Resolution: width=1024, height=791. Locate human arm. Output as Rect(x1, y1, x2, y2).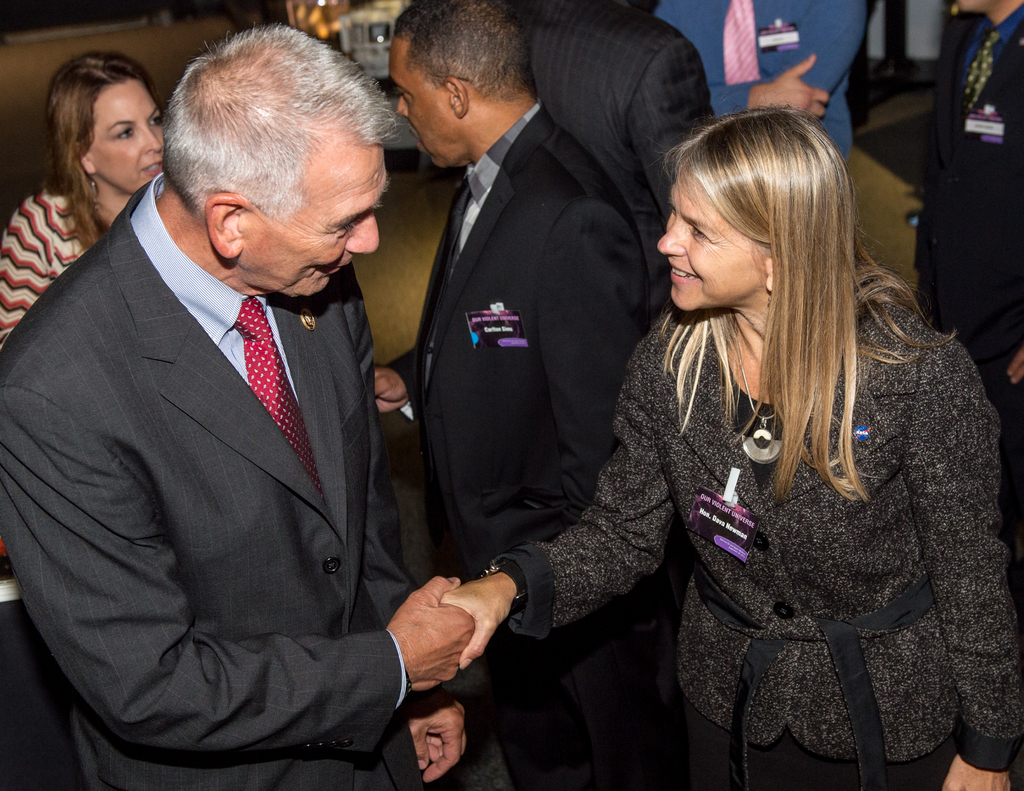
Rect(481, 188, 646, 542).
